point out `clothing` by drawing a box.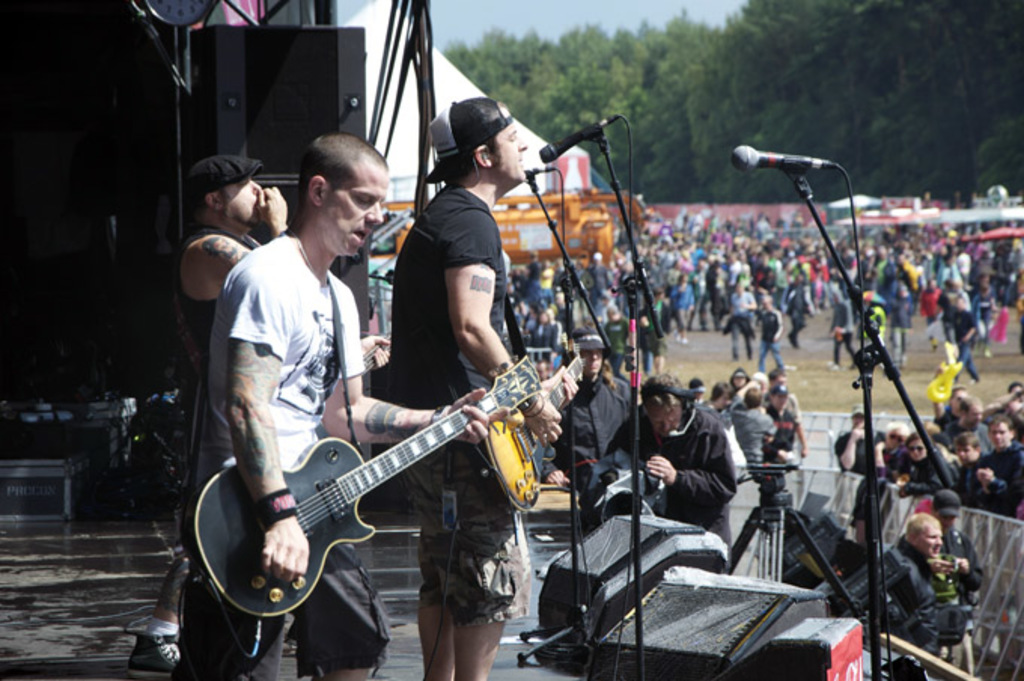
601/402/741/562.
